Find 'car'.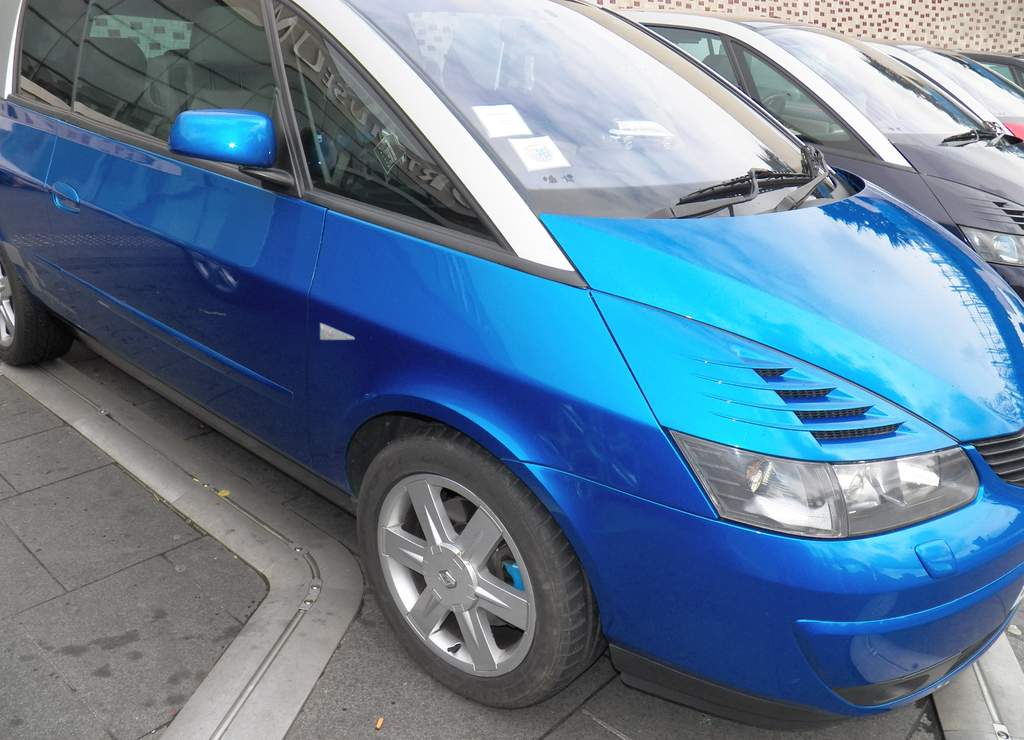
crop(0, 0, 1023, 710).
